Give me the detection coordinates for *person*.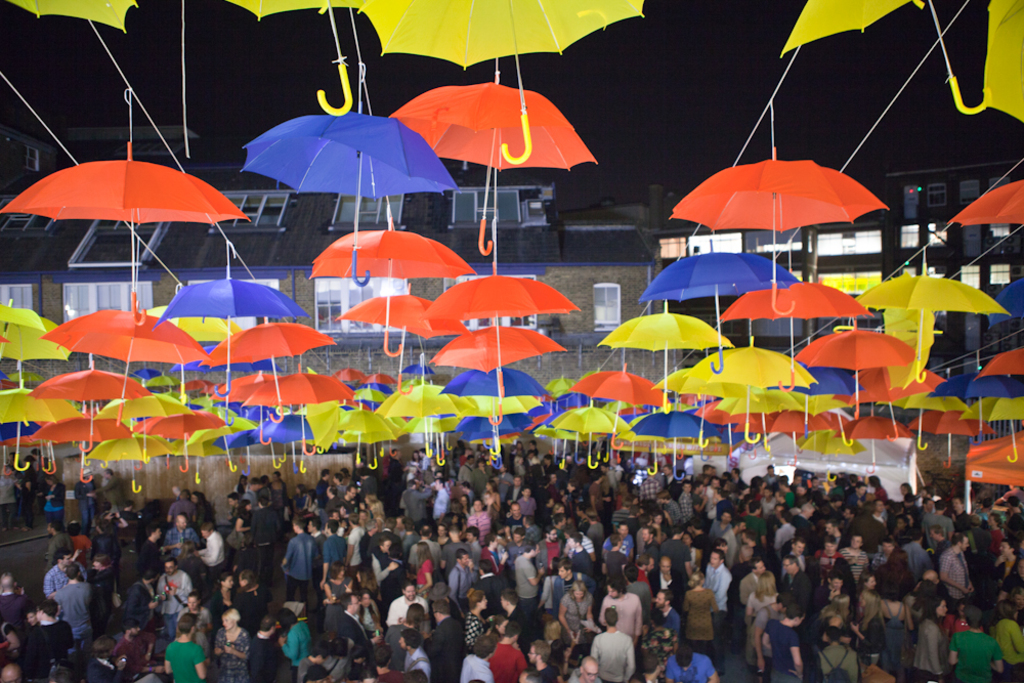
pyautogui.locateOnScreen(686, 572, 720, 658).
